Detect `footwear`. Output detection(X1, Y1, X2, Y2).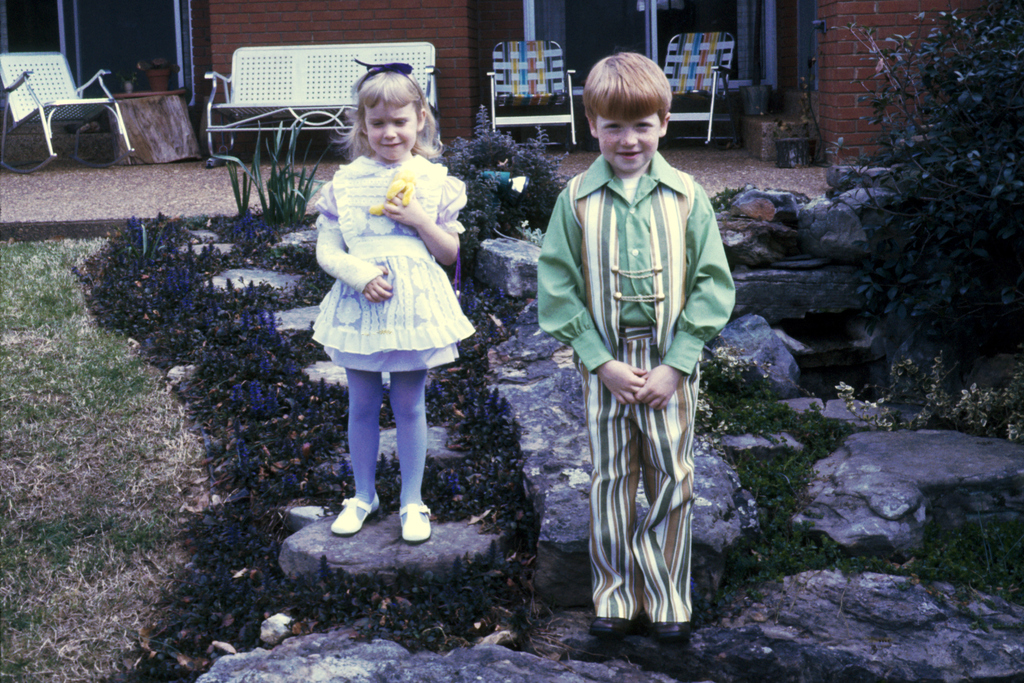
detection(328, 488, 381, 538).
